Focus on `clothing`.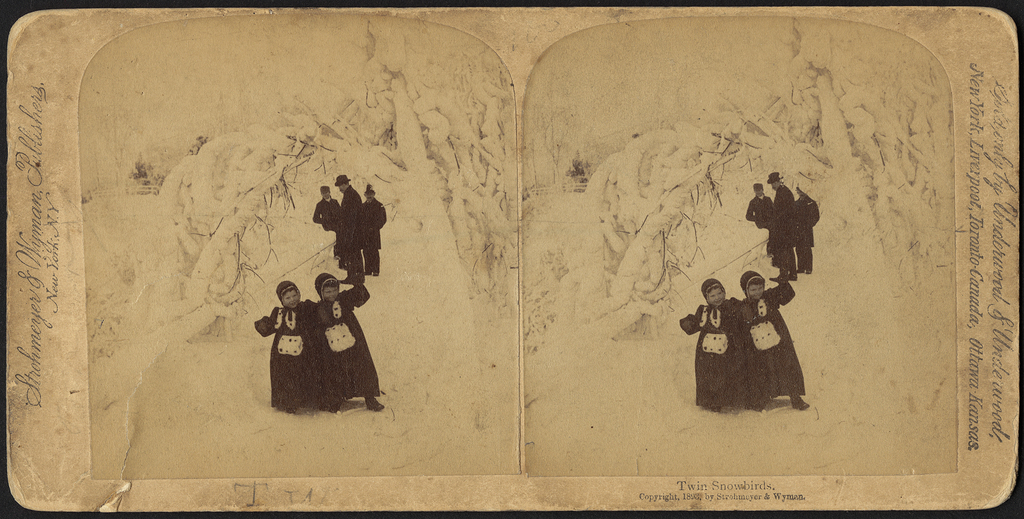
Focused at select_region(765, 181, 797, 277).
